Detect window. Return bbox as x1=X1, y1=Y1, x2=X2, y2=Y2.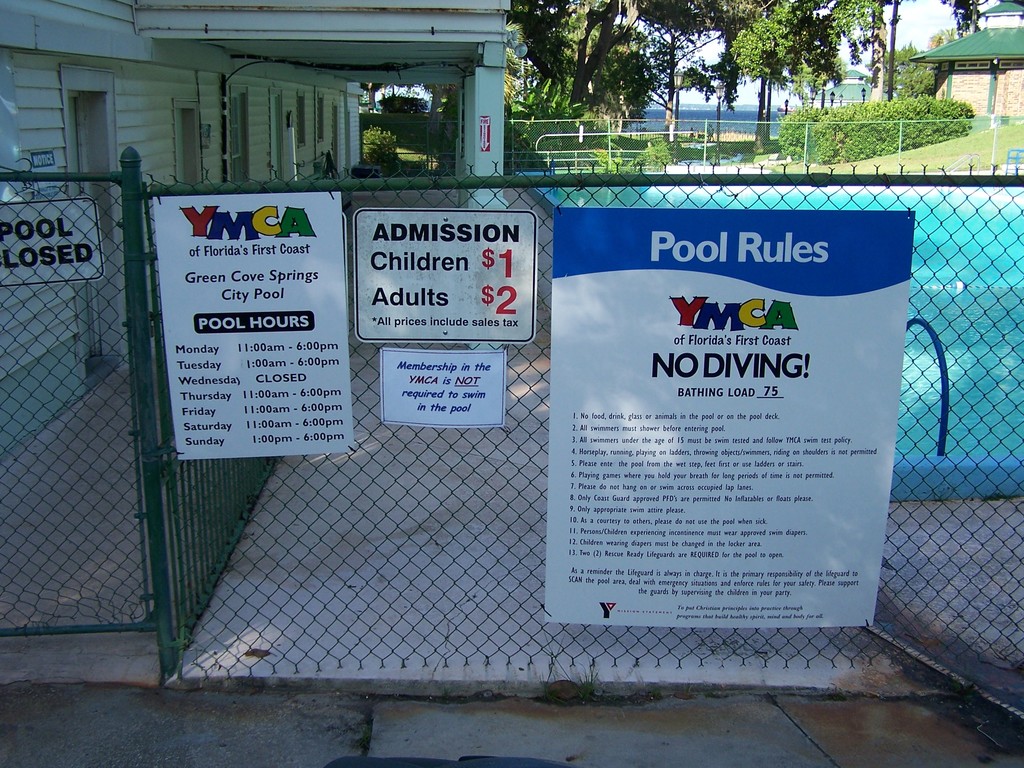
x1=225, y1=90, x2=253, y2=185.
